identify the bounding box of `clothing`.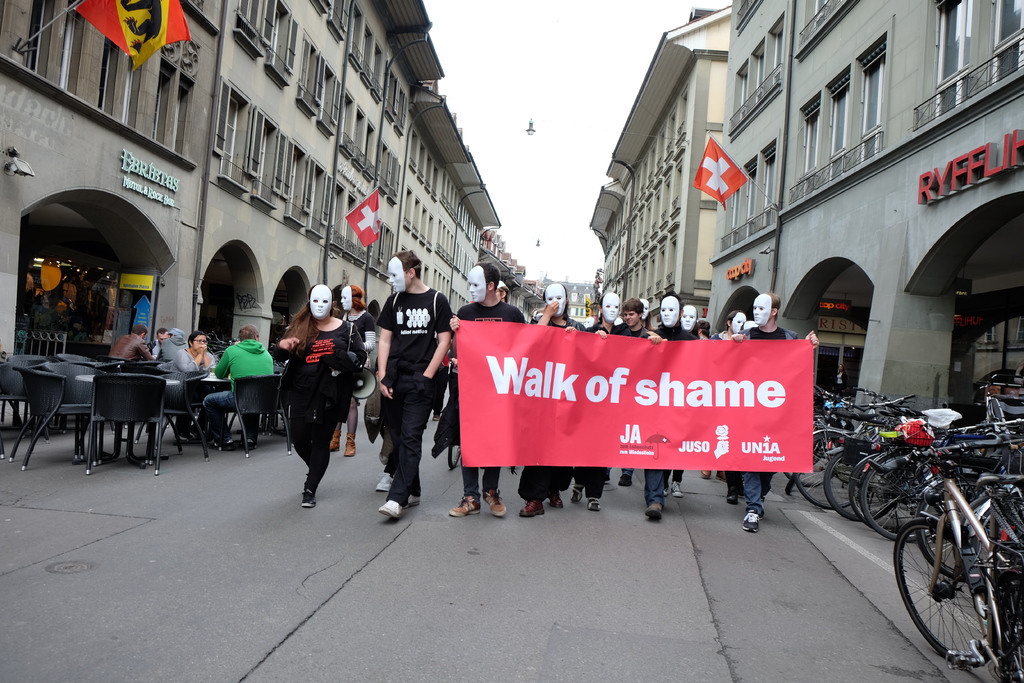
rect(513, 315, 588, 496).
